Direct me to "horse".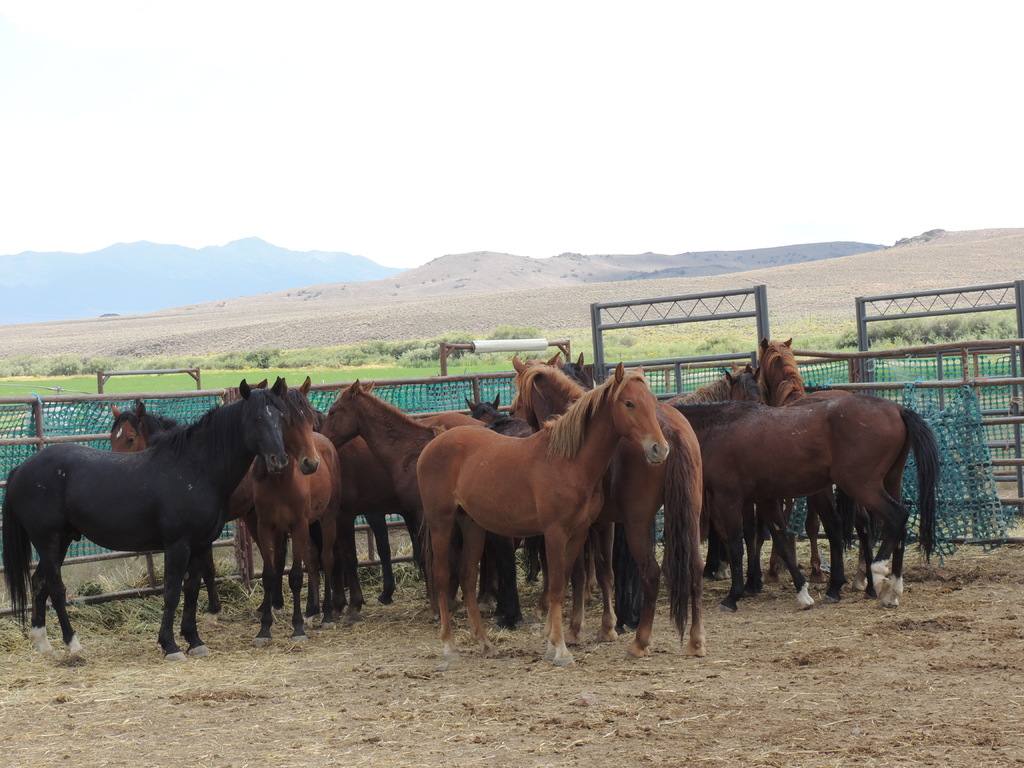
Direction: <box>0,378,286,664</box>.
